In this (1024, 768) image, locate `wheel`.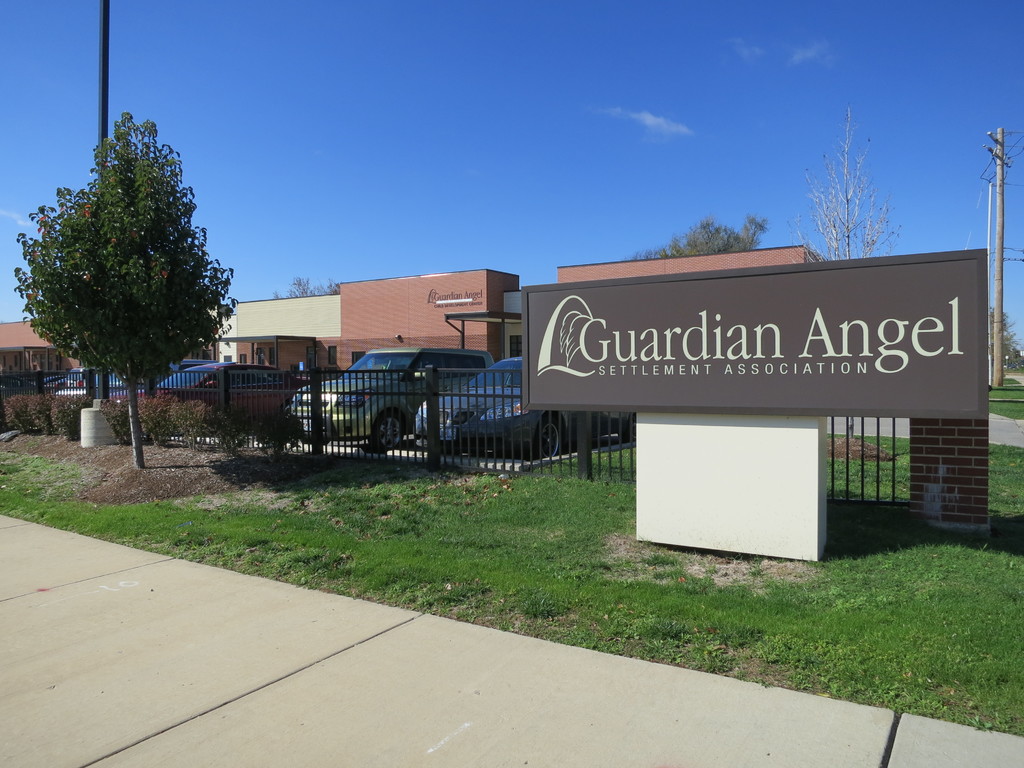
Bounding box: bbox(374, 408, 408, 450).
